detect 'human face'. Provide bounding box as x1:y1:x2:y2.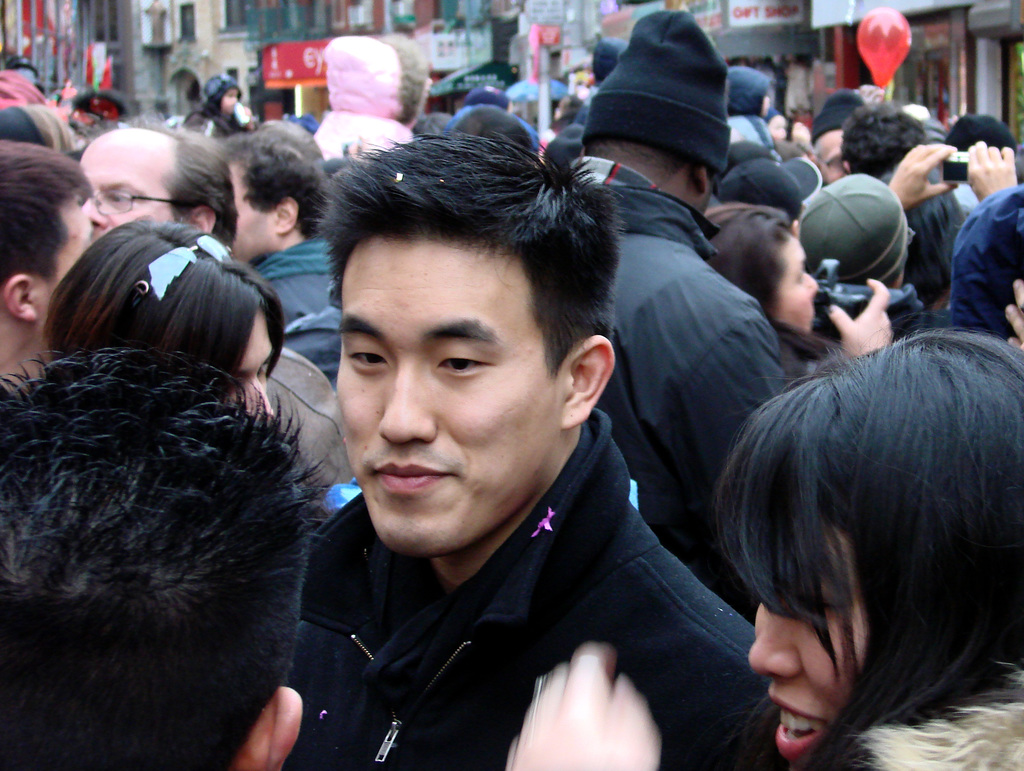
223:311:272:423.
